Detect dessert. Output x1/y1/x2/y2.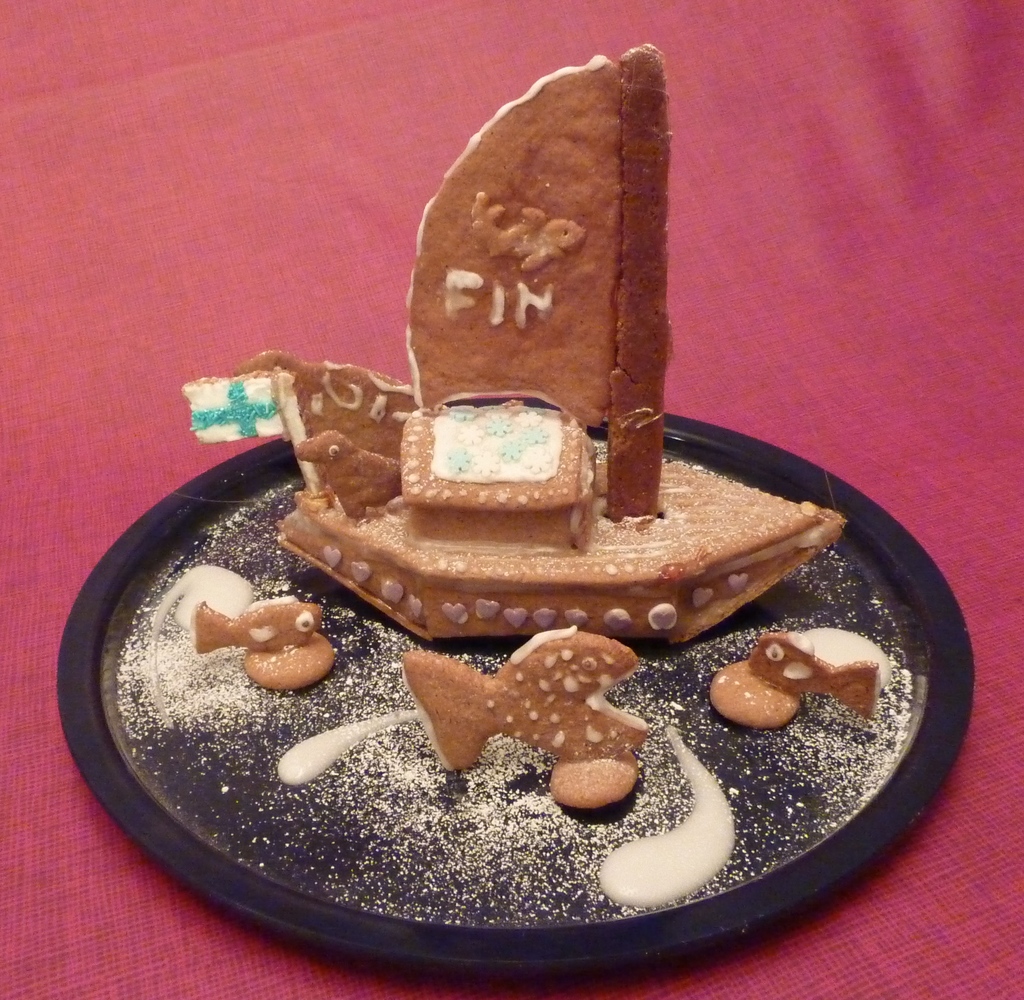
195/45/880/809.
